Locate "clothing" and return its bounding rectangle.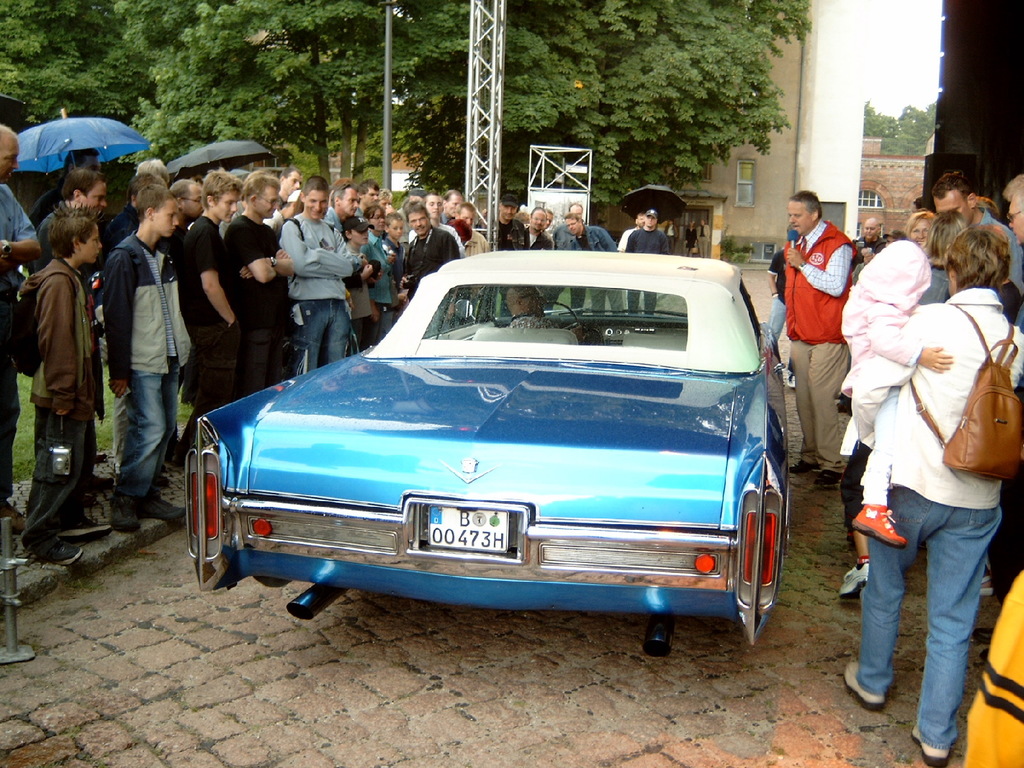
[369, 219, 388, 259].
